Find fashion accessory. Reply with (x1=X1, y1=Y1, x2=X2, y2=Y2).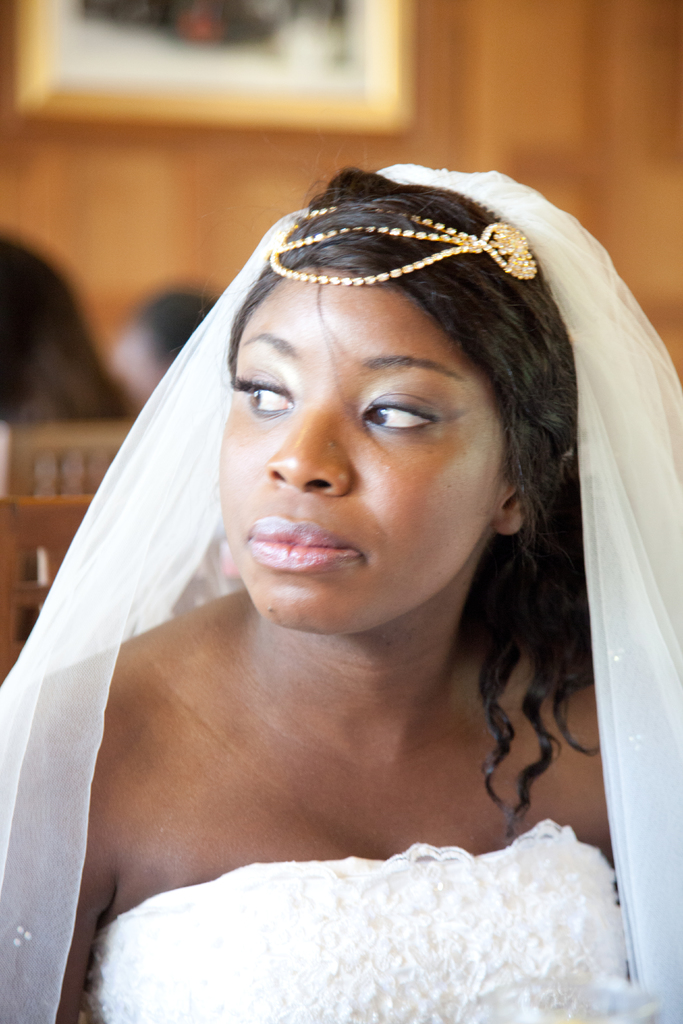
(x1=261, y1=195, x2=536, y2=293).
